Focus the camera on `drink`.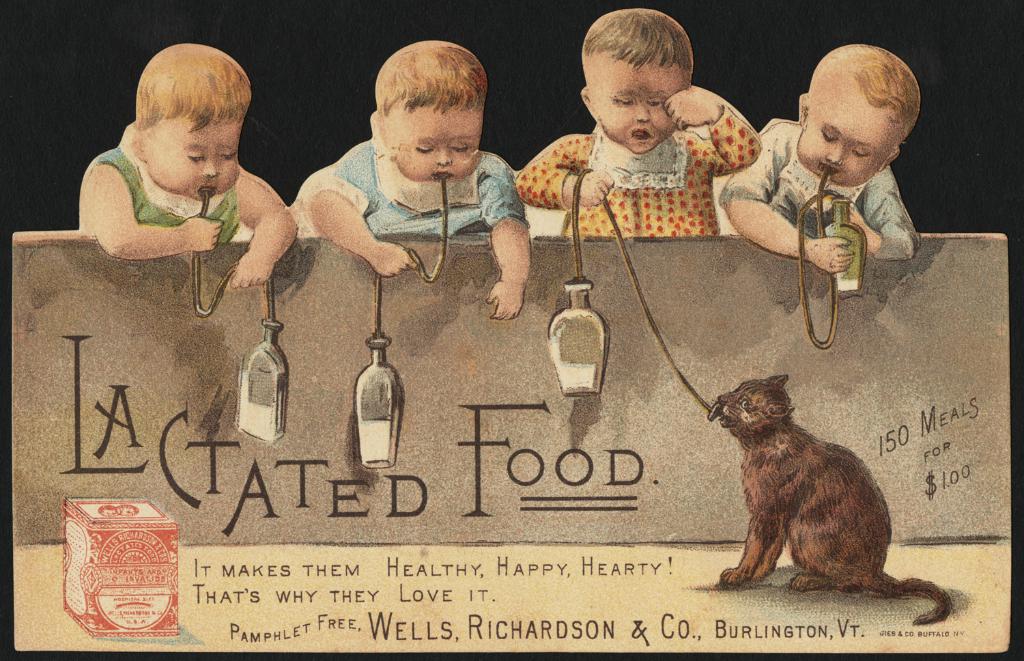
Focus region: box=[547, 277, 606, 396].
